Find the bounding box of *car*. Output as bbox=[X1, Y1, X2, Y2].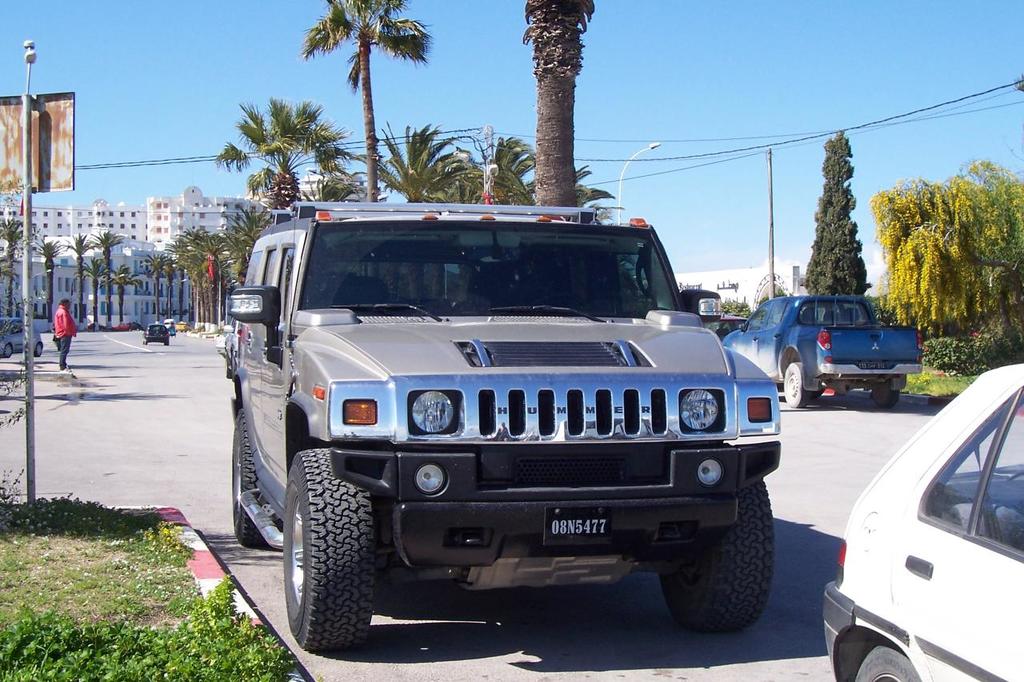
bbox=[144, 324, 168, 344].
